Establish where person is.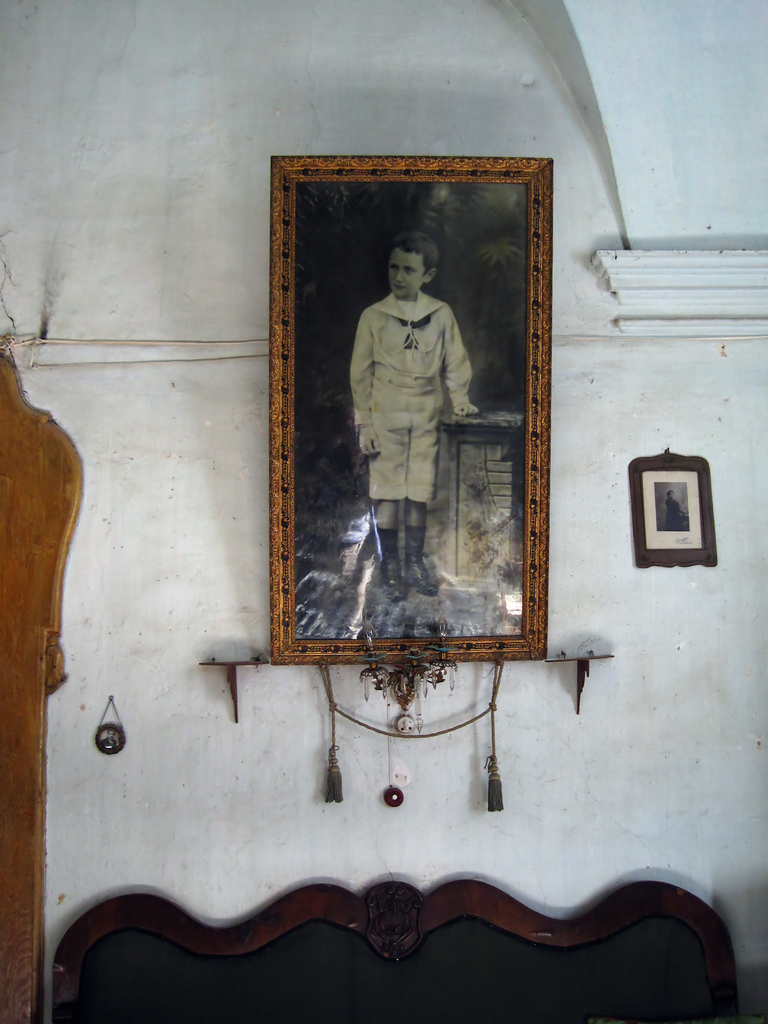
Established at [348,224,503,646].
